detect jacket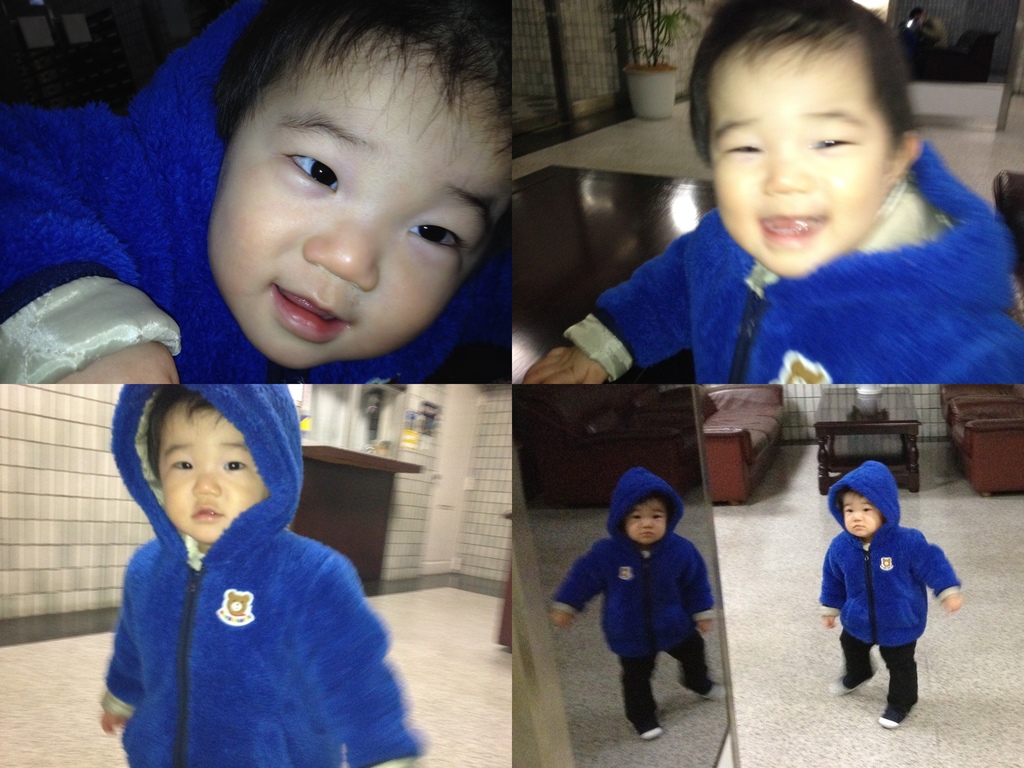
box(596, 135, 1023, 382)
